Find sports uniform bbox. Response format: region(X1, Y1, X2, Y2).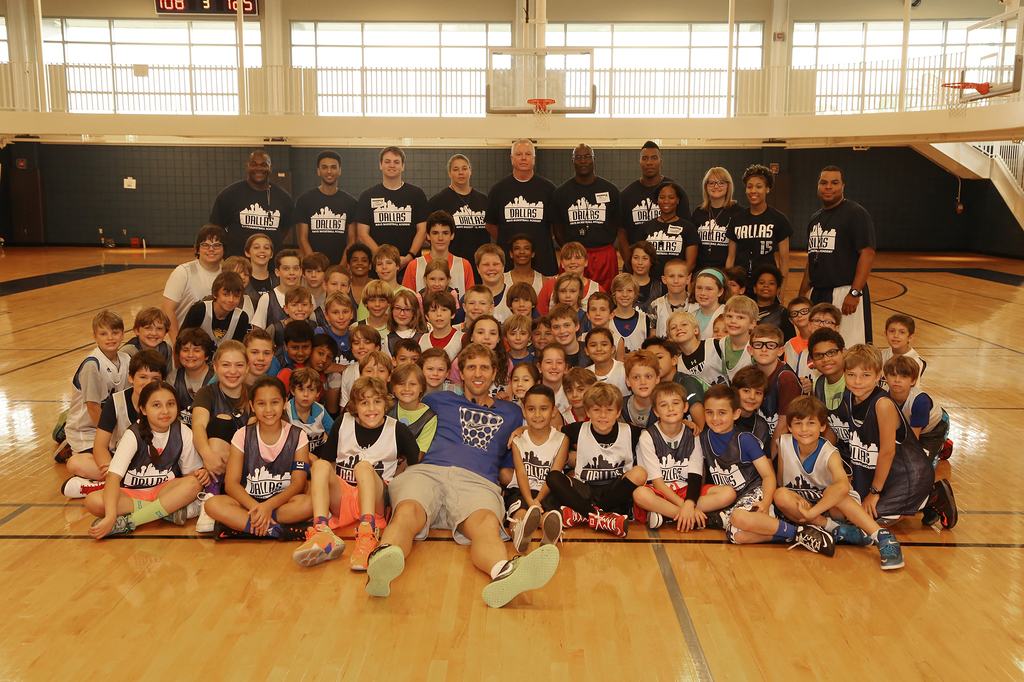
region(688, 200, 745, 278).
